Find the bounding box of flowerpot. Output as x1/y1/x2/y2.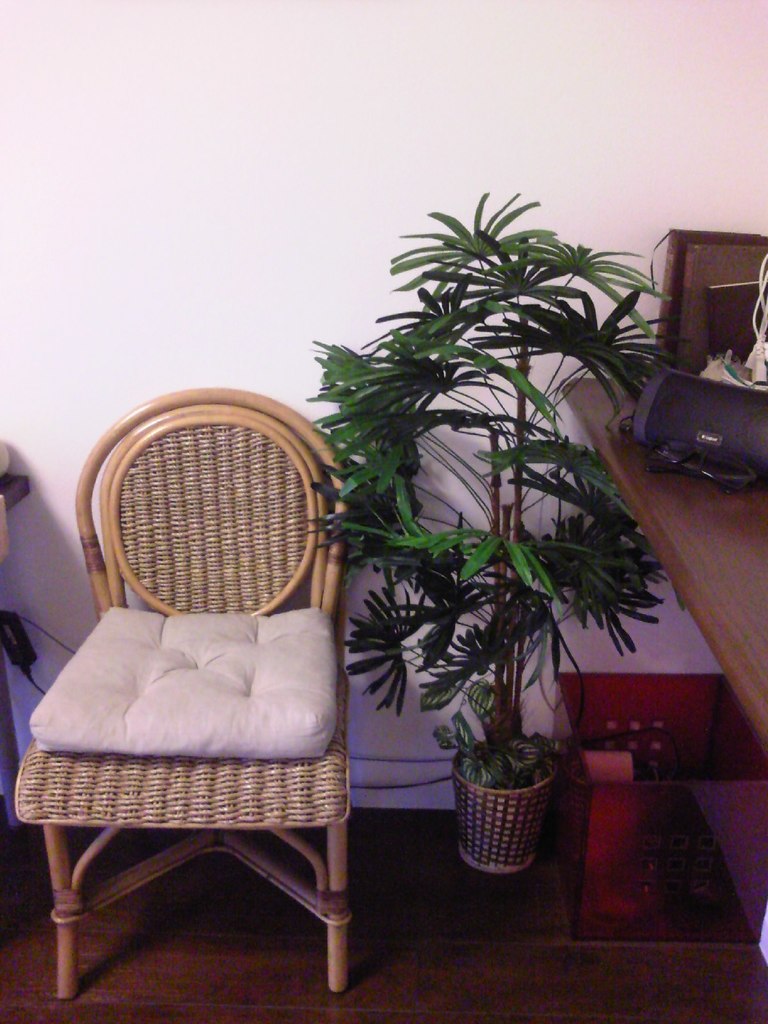
446/753/568/870.
